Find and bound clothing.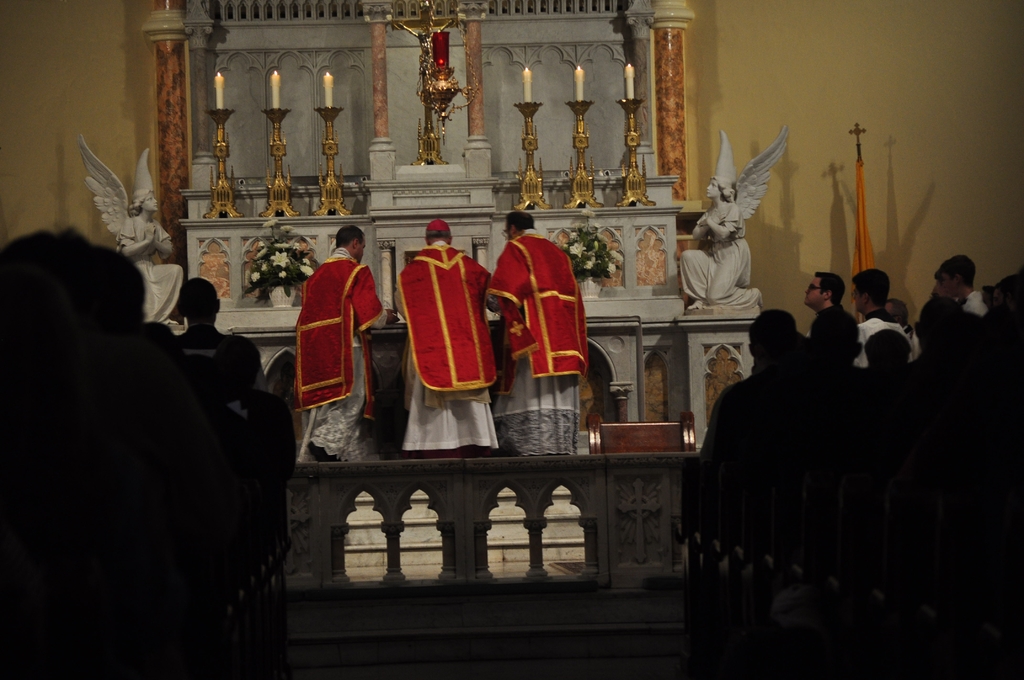
Bound: x1=849, y1=311, x2=912, y2=369.
